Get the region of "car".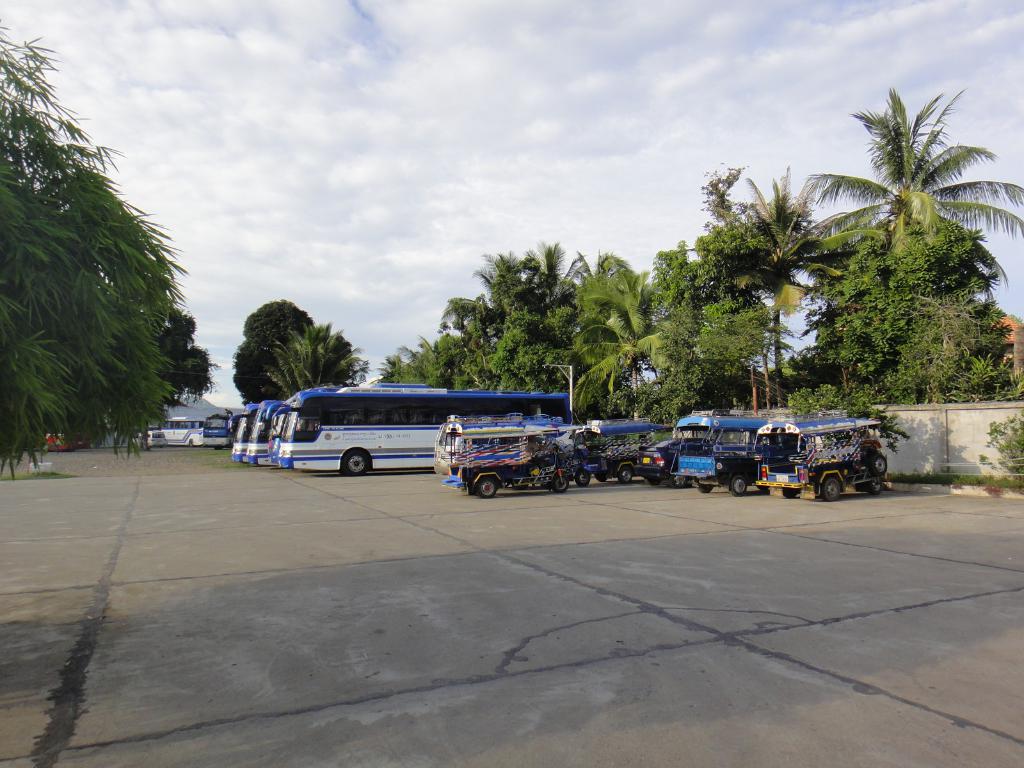
bbox(44, 429, 84, 452).
